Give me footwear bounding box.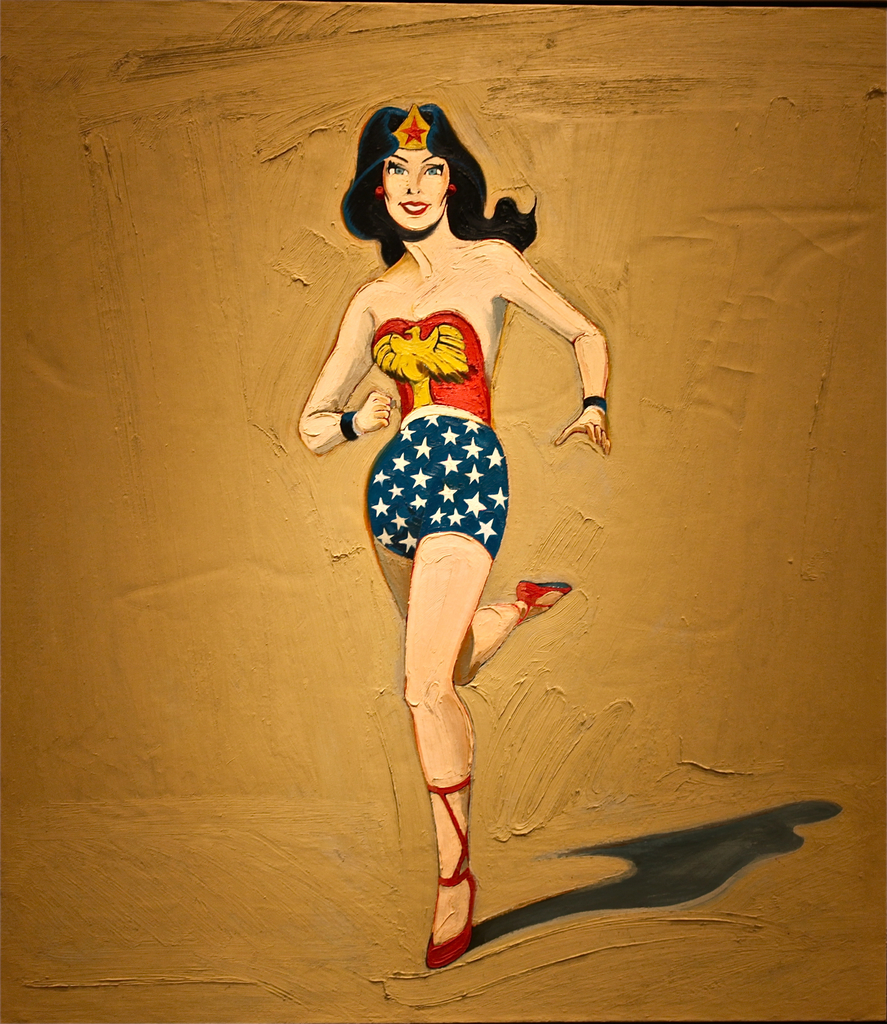
l=512, t=580, r=575, b=612.
